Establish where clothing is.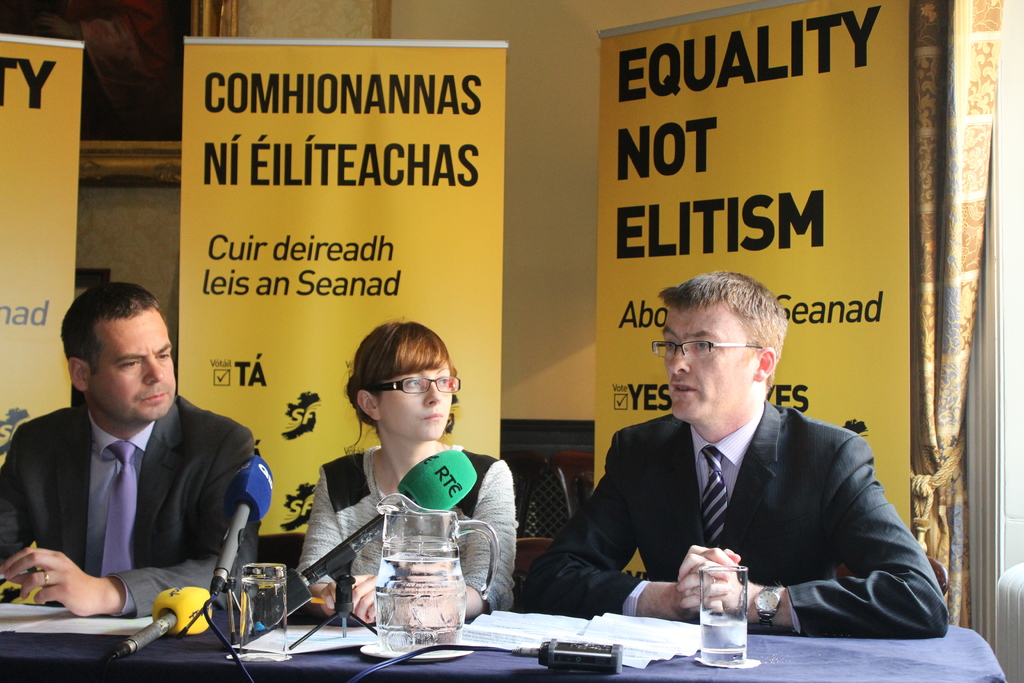
Established at x1=551, y1=352, x2=936, y2=650.
